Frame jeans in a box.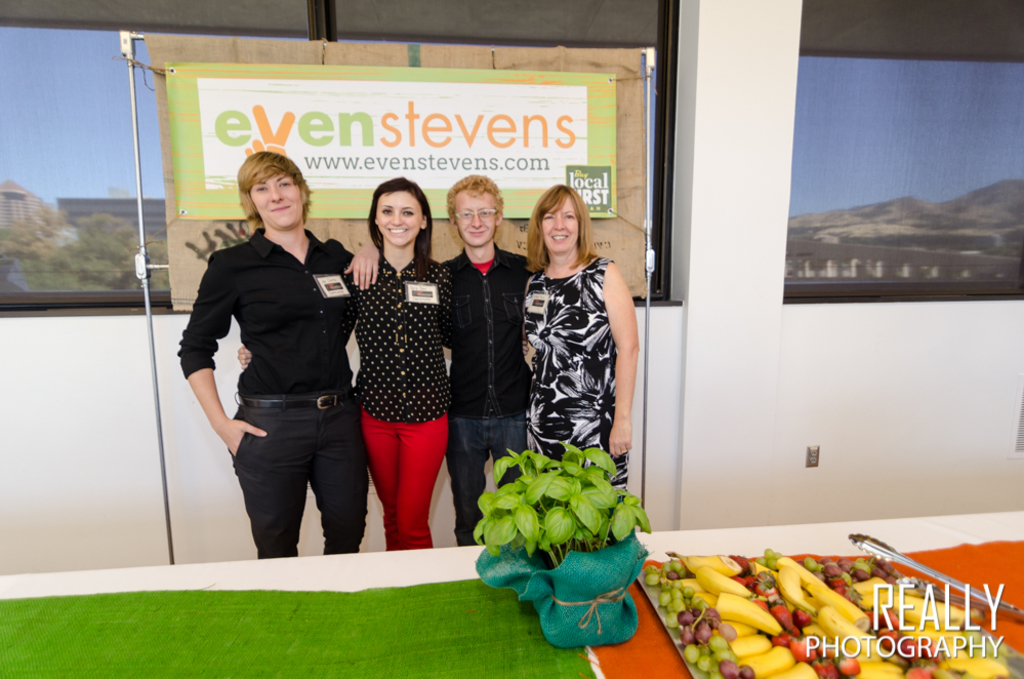
[371, 394, 454, 549].
